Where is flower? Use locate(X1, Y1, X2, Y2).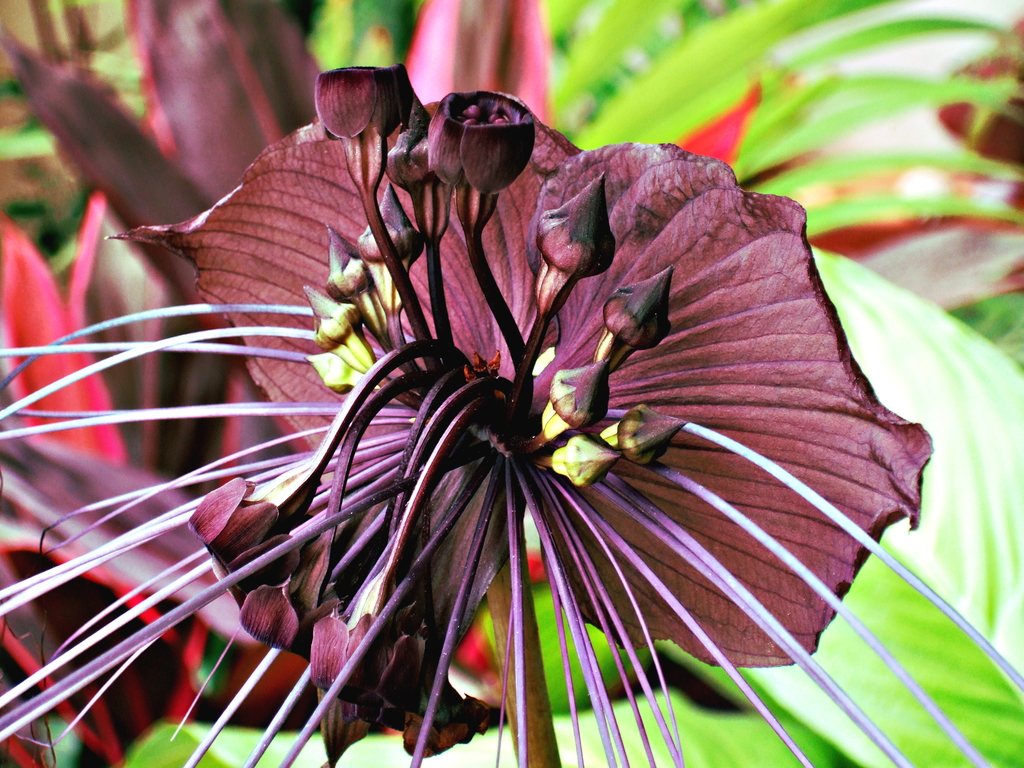
locate(408, 73, 543, 197).
